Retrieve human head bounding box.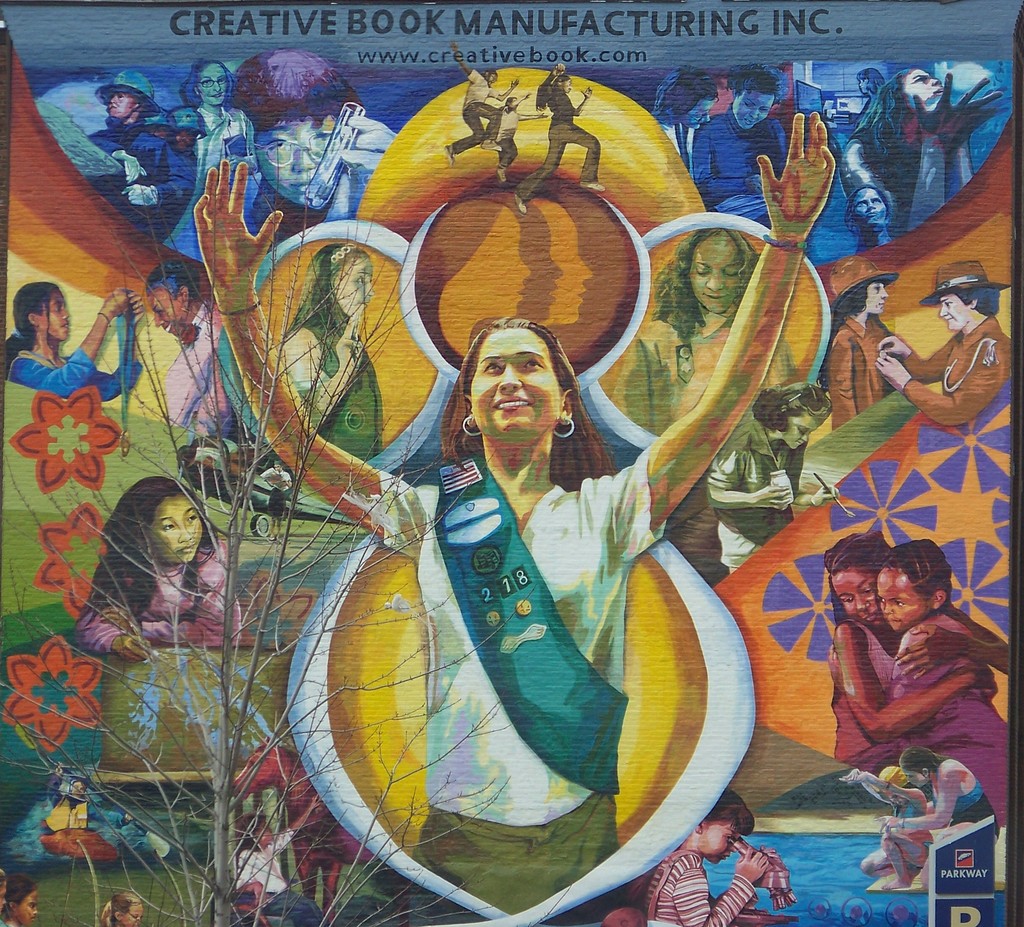
Bounding box: Rect(454, 316, 572, 451).
